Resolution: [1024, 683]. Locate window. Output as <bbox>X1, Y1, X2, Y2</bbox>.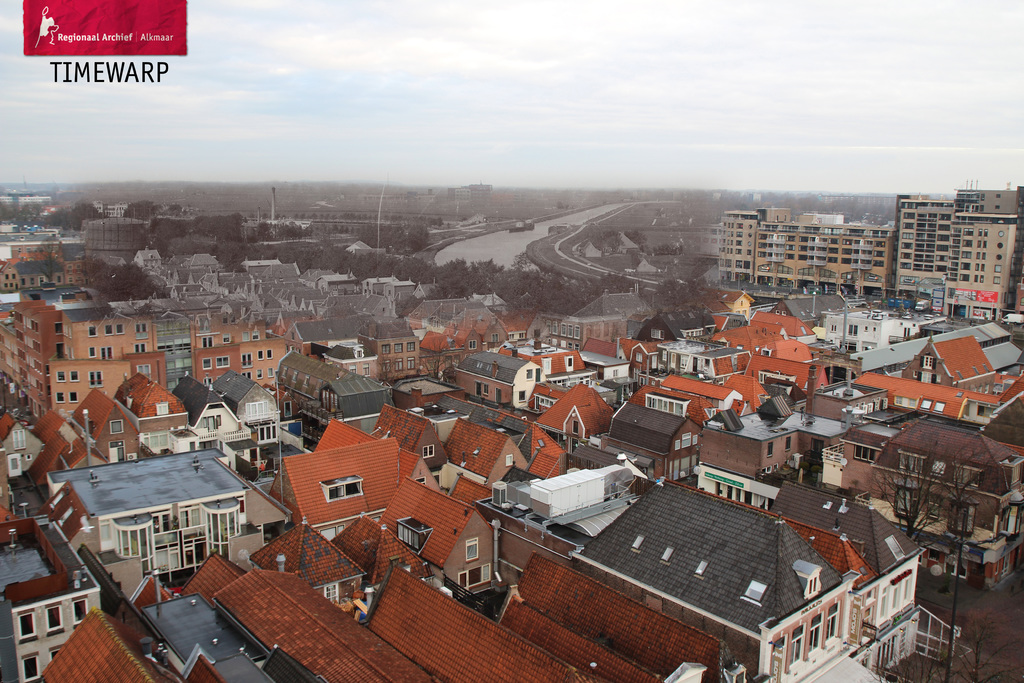
<bbox>758, 468, 773, 478</bbox>.
